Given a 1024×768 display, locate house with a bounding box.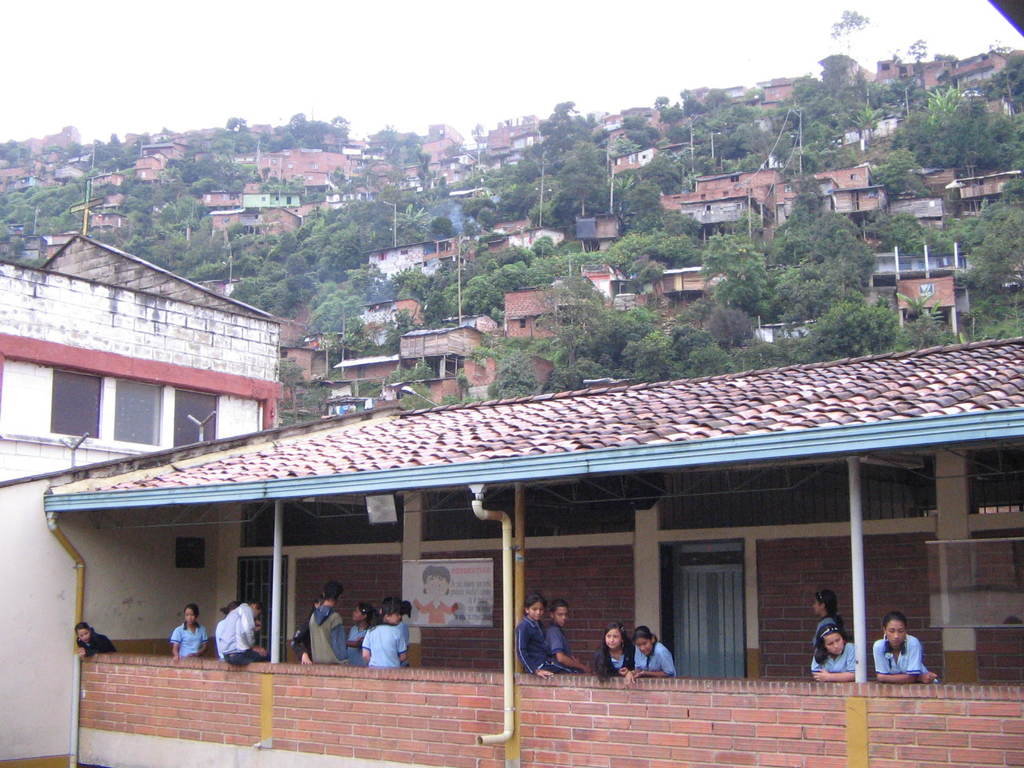
Located: x1=132 y1=143 x2=178 y2=211.
